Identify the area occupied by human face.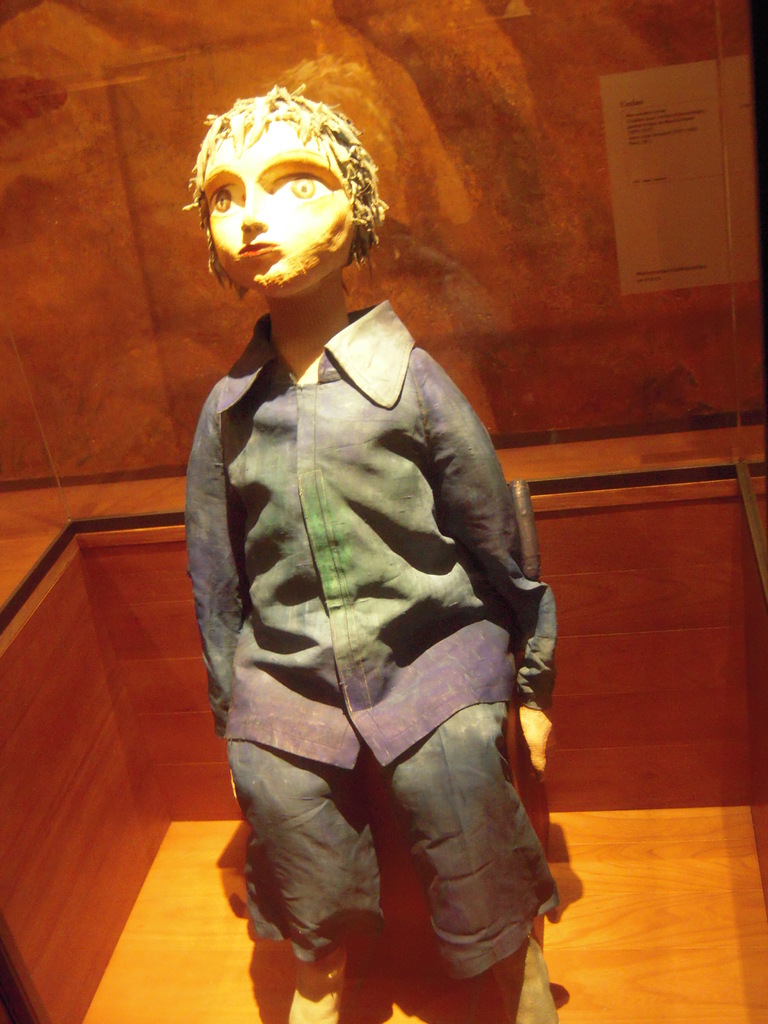
Area: (left=205, top=120, right=355, bottom=285).
